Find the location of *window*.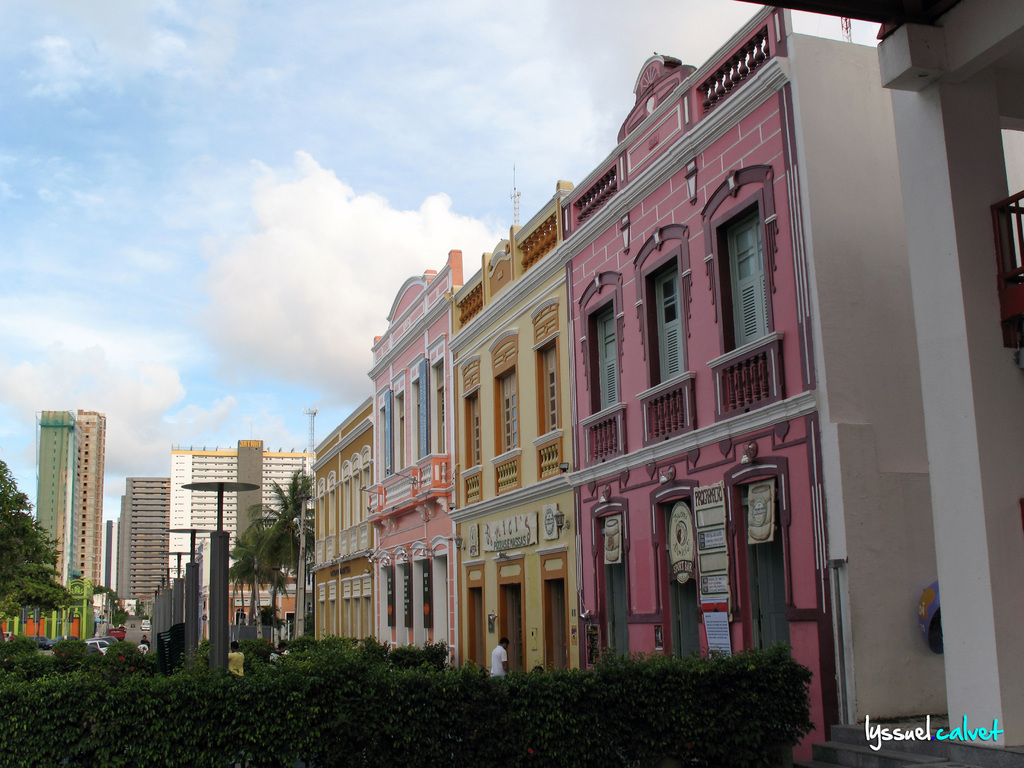
Location: detection(724, 210, 769, 346).
